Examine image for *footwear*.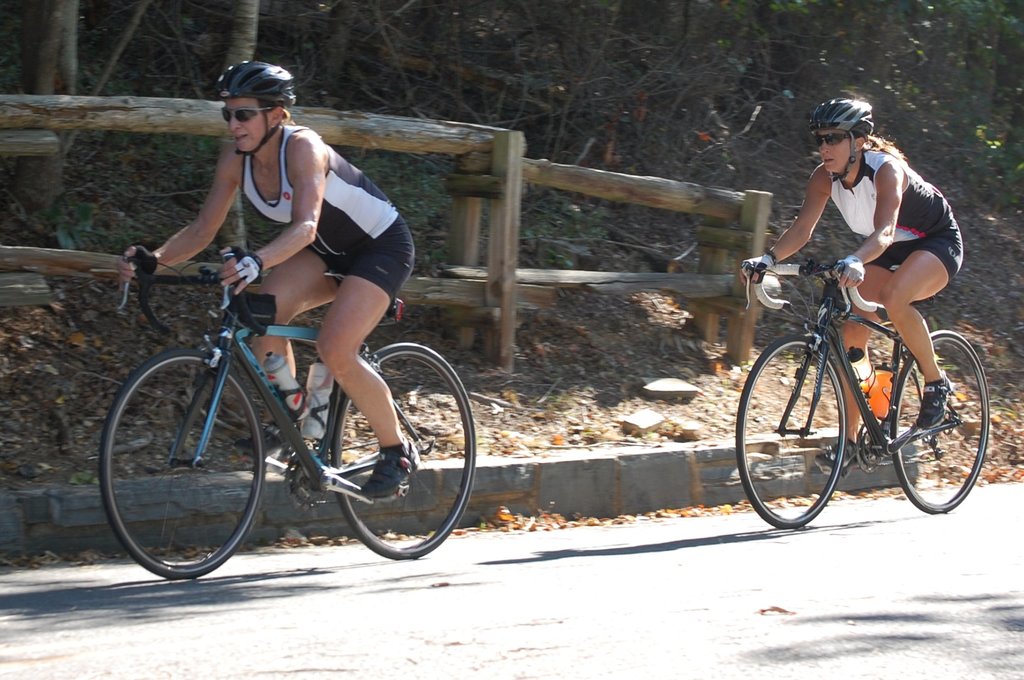
Examination result: 812, 435, 868, 472.
